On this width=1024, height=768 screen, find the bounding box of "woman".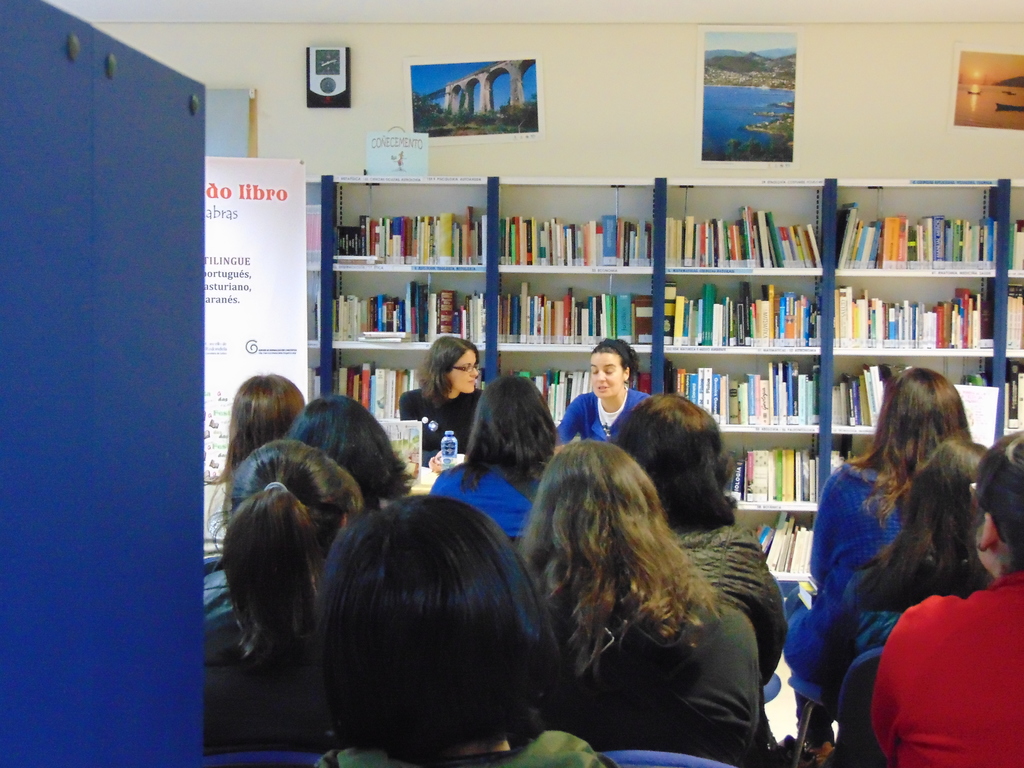
Bounding box: x1=197, y1=440, x2=368, y2=744.
